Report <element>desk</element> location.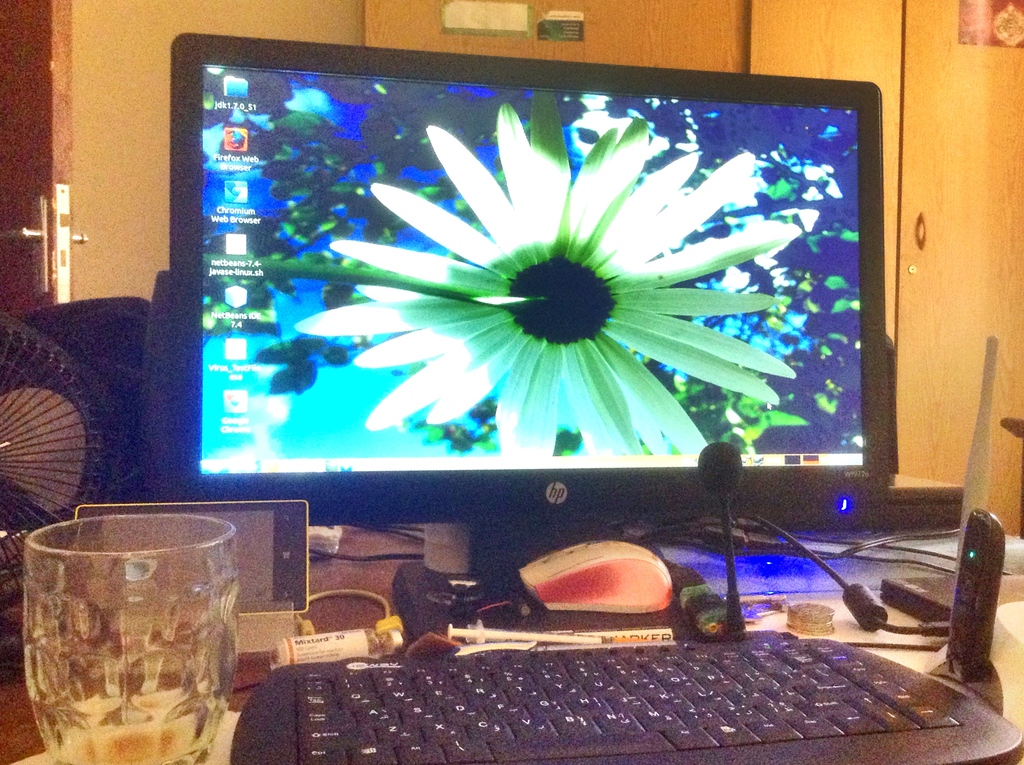
Report: box(4, 531, 1020, 761).
